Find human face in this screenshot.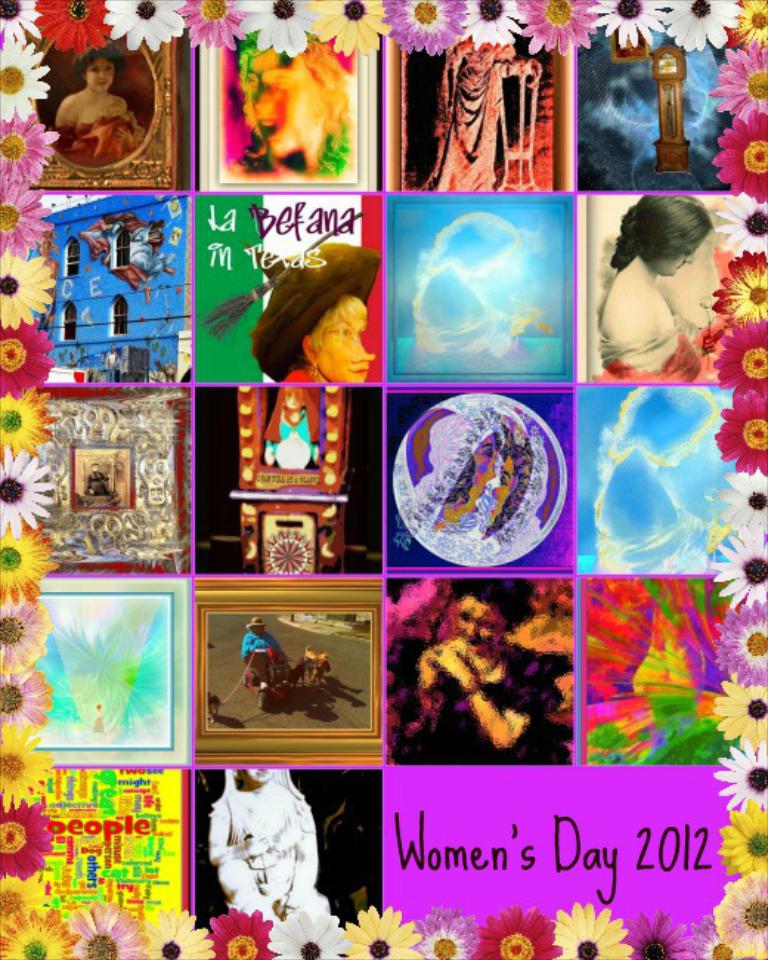
The bounding box for human face is [left=459, top=600, right=505, bottom=650].
